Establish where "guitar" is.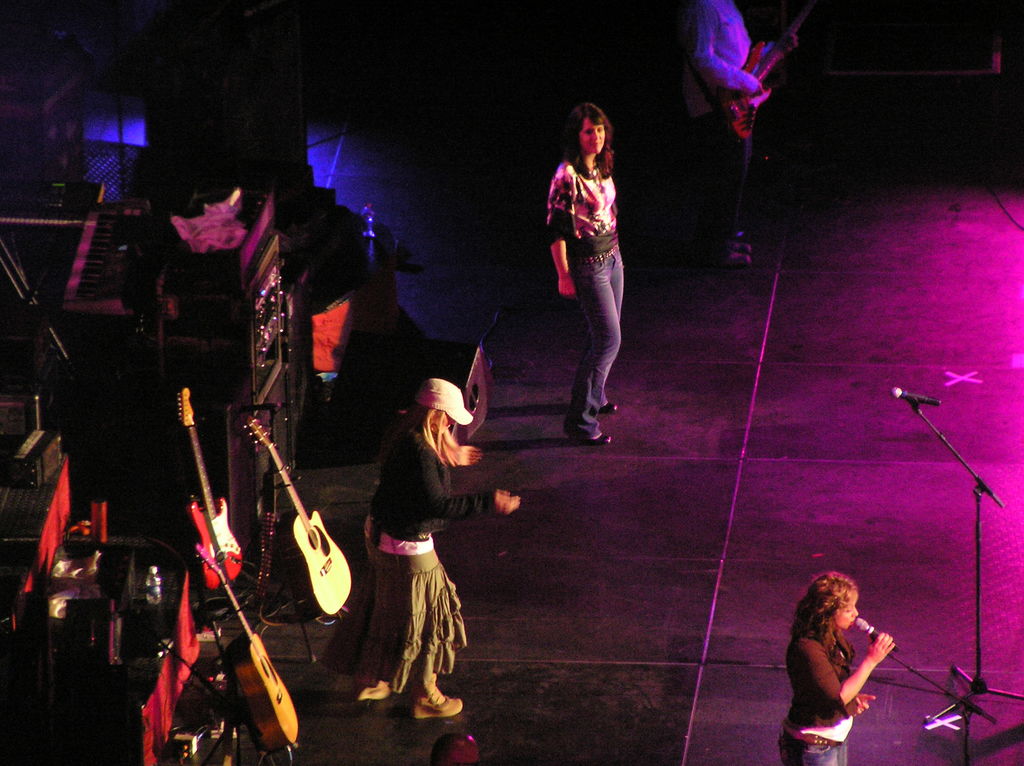
Established at bbox(172, 388, 240, 594).
